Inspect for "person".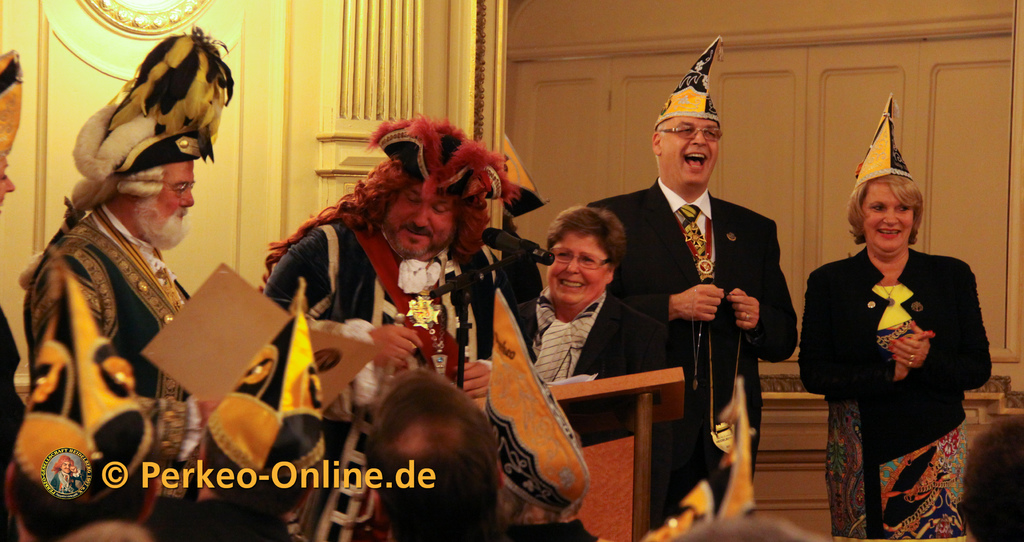
Inspection: [365,363,606,541].
